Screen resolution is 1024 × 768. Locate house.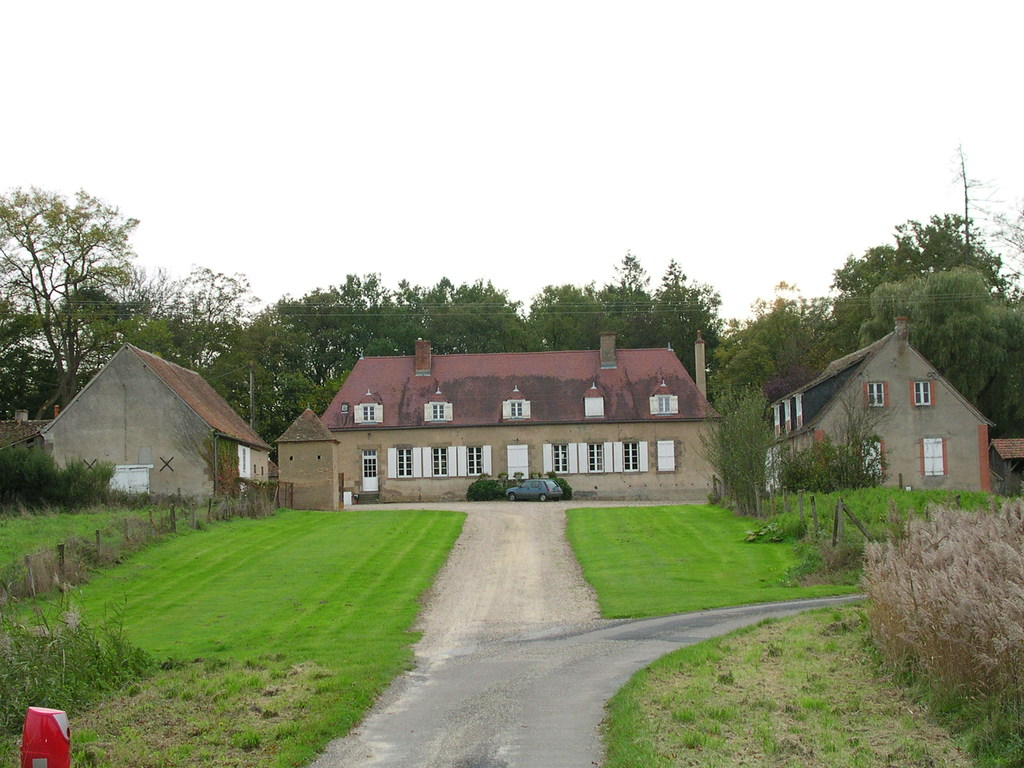
<region>319, 340, 719, 502</region>.
